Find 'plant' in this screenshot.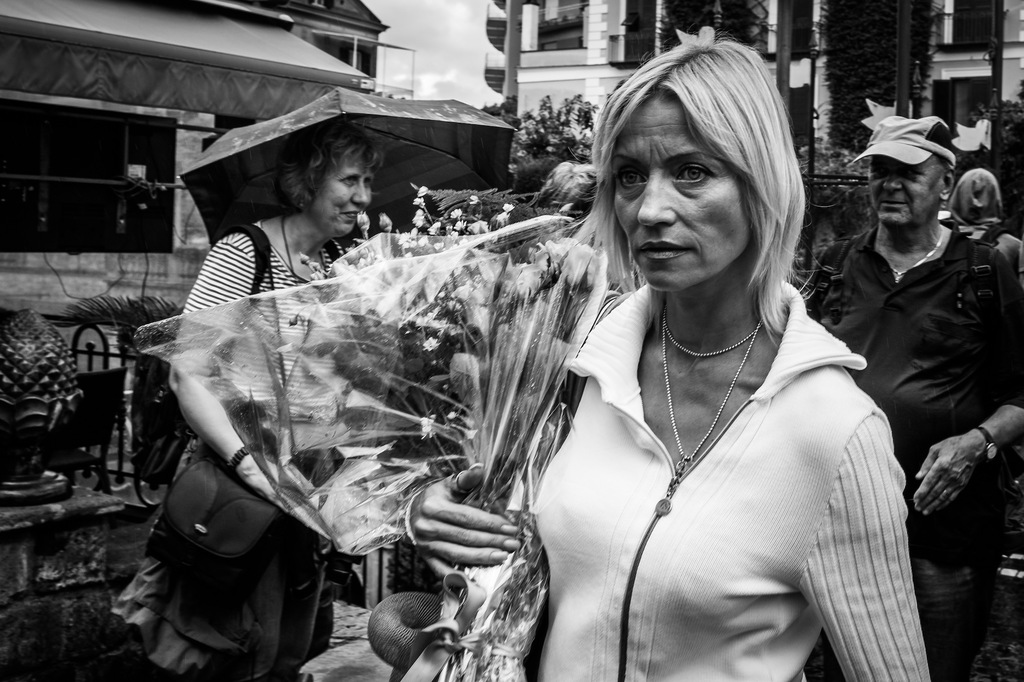
The bounding box for 'plant' is bbox=(52, 292, 175, 384).
